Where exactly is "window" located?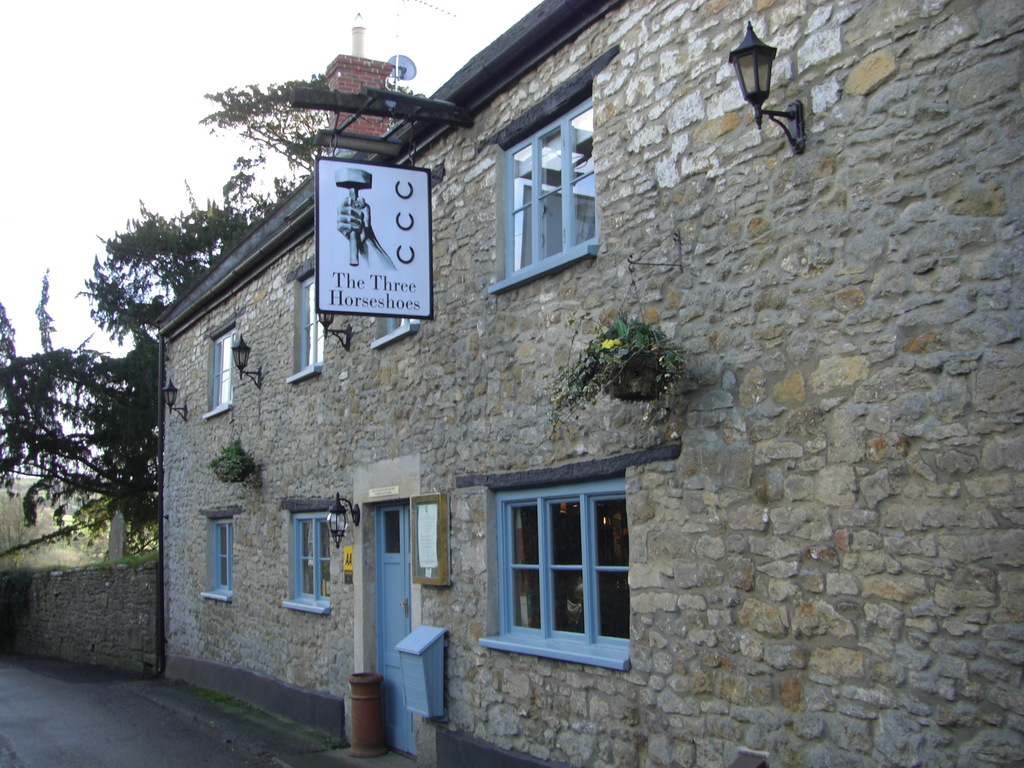
Its bounding box is rect(200, 312, 237, 422).
